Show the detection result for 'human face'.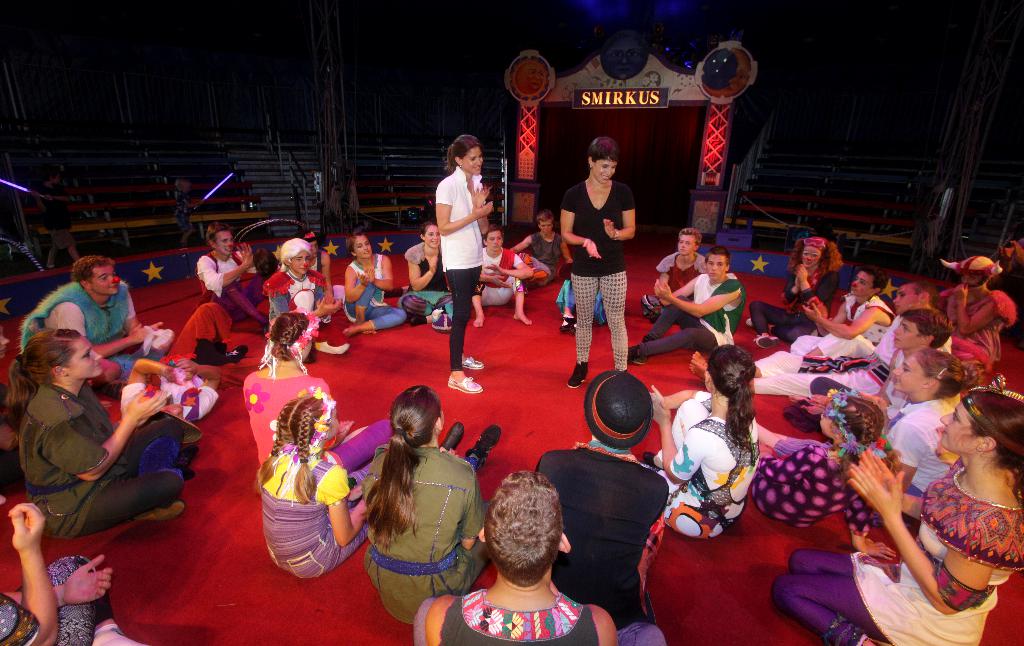
locate(891, 352, 919, 391).
